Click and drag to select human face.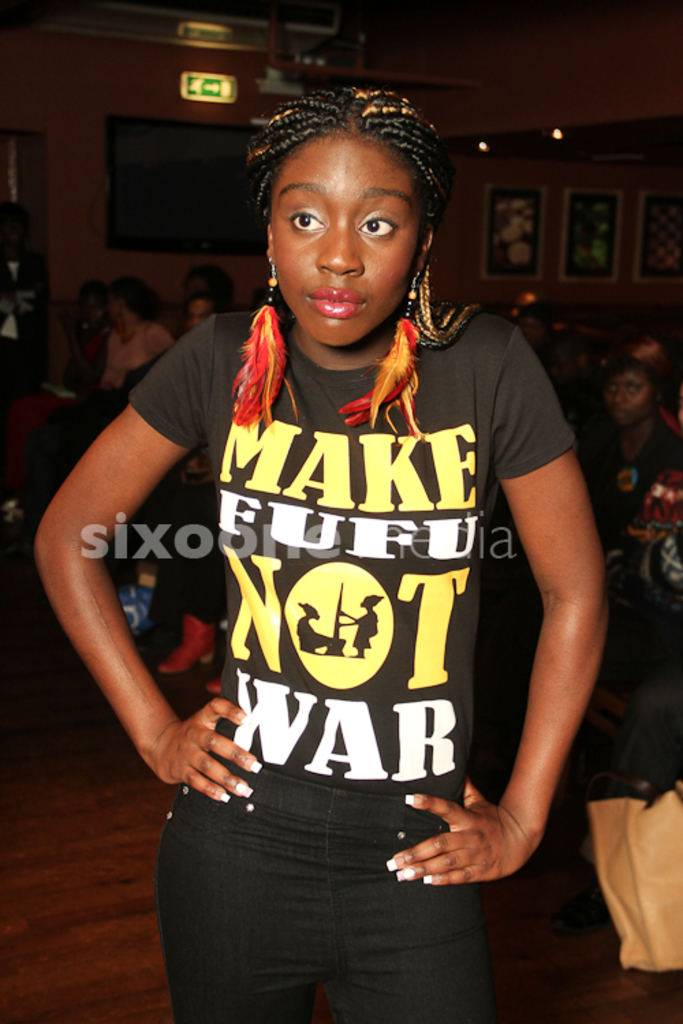
Selection: box=[182, 298, 209, 337].
